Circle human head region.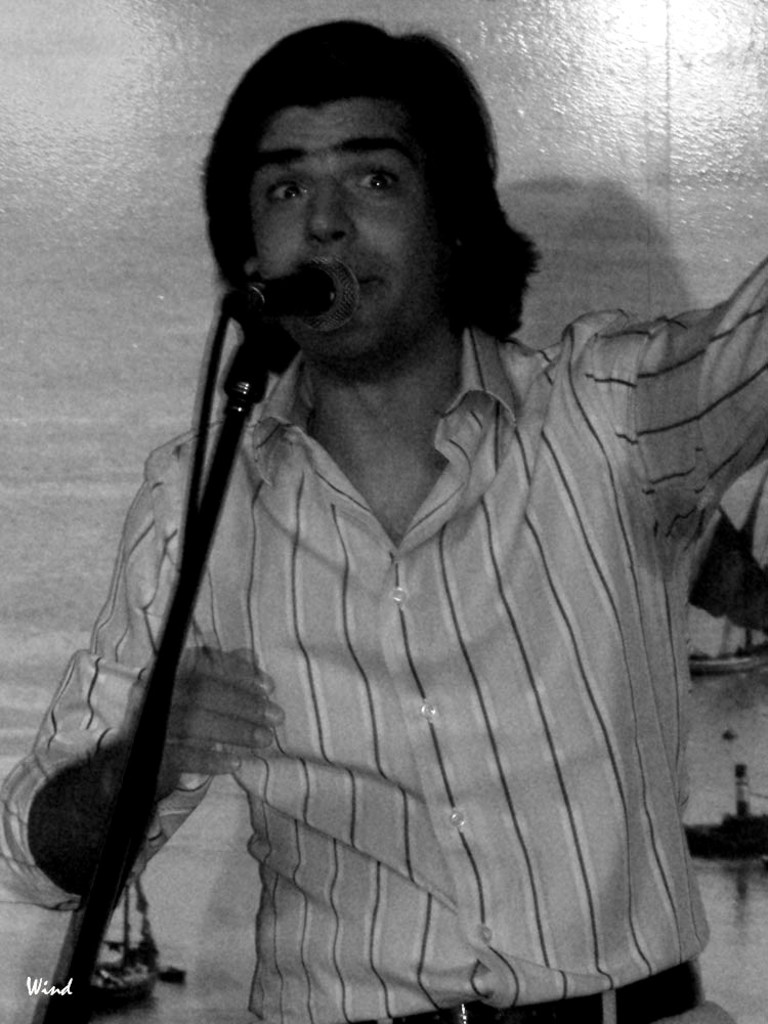
Region: <bbox>215, 41, 479, 321</bbox>.
